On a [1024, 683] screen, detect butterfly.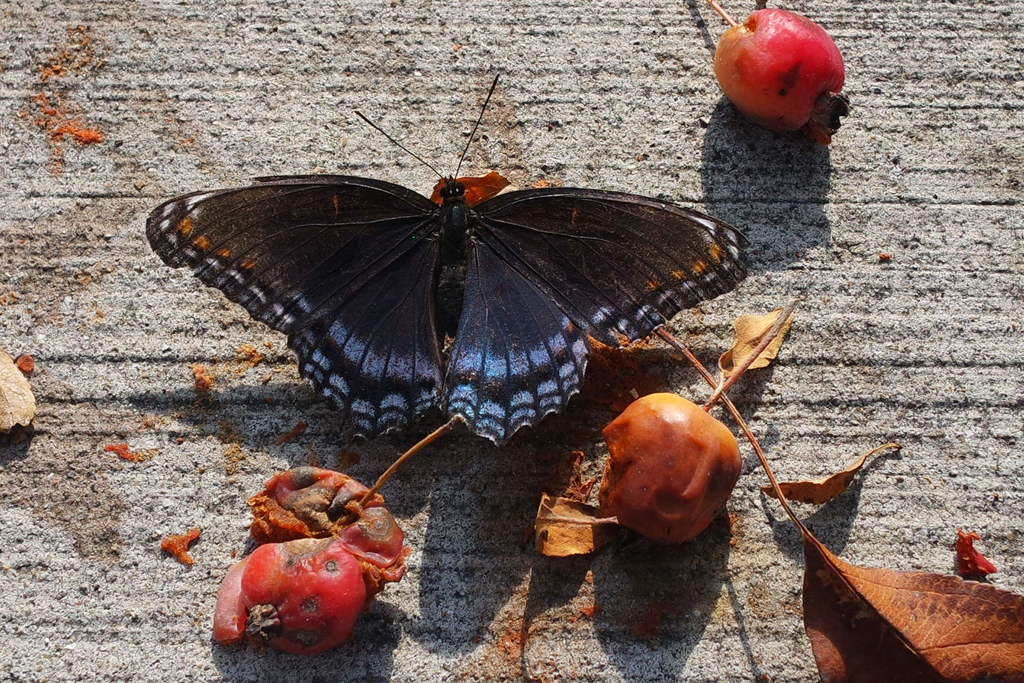
(x1=145, y1=63, x2=748, y2=459).
